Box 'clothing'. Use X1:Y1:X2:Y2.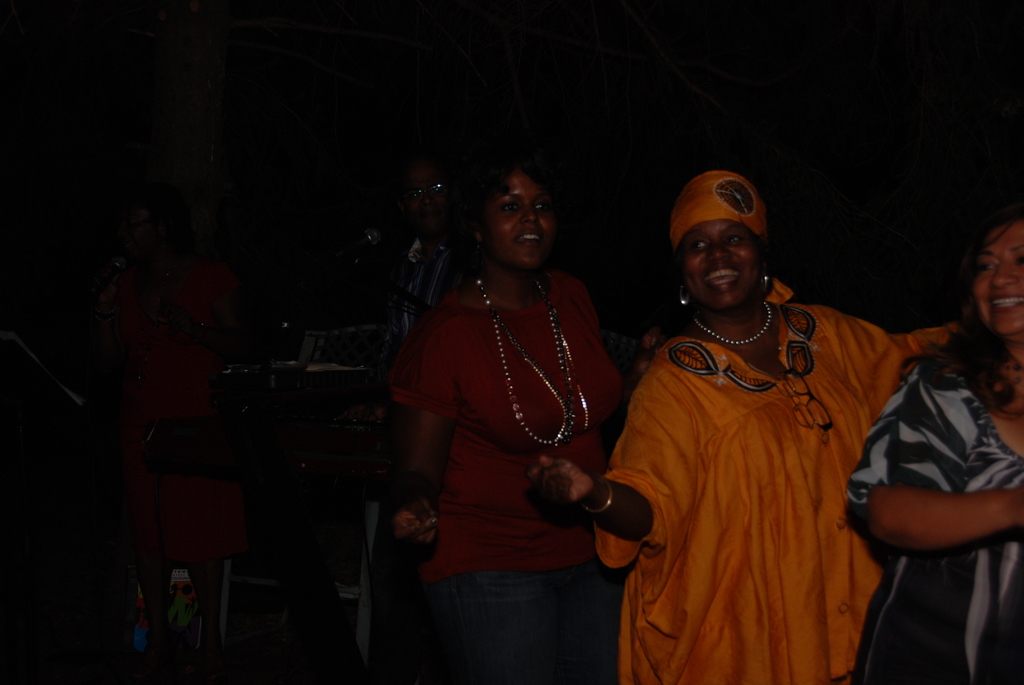
849:337:1023:684.
